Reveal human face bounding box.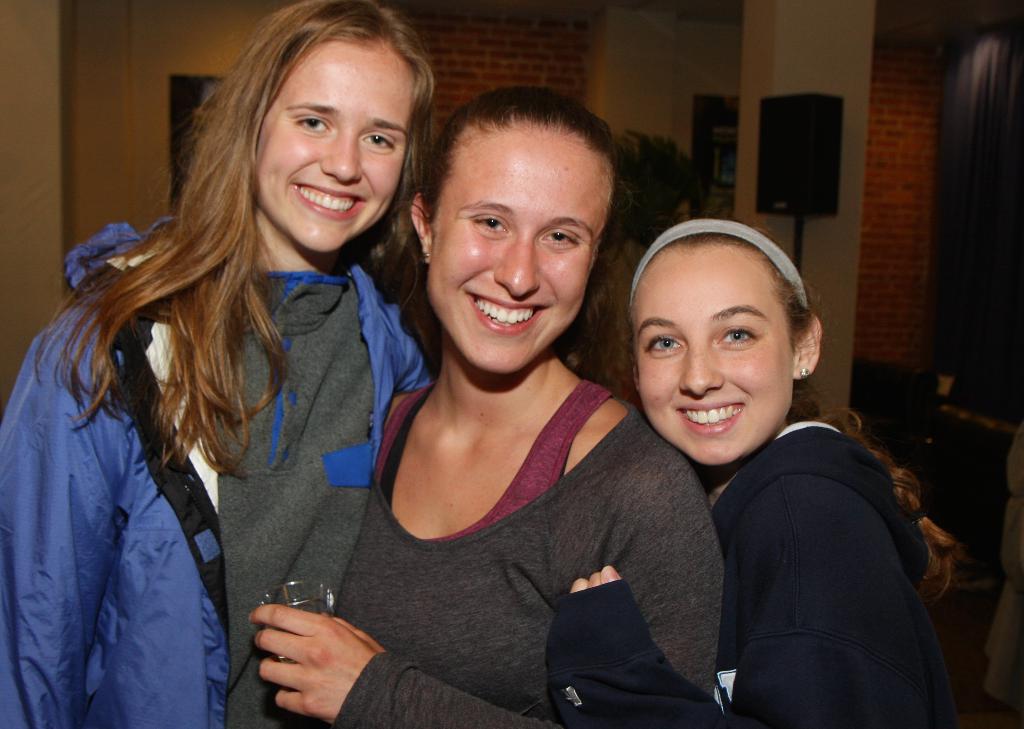
Revealed: <bbox>426, 117, 612, 377</bbox>.
